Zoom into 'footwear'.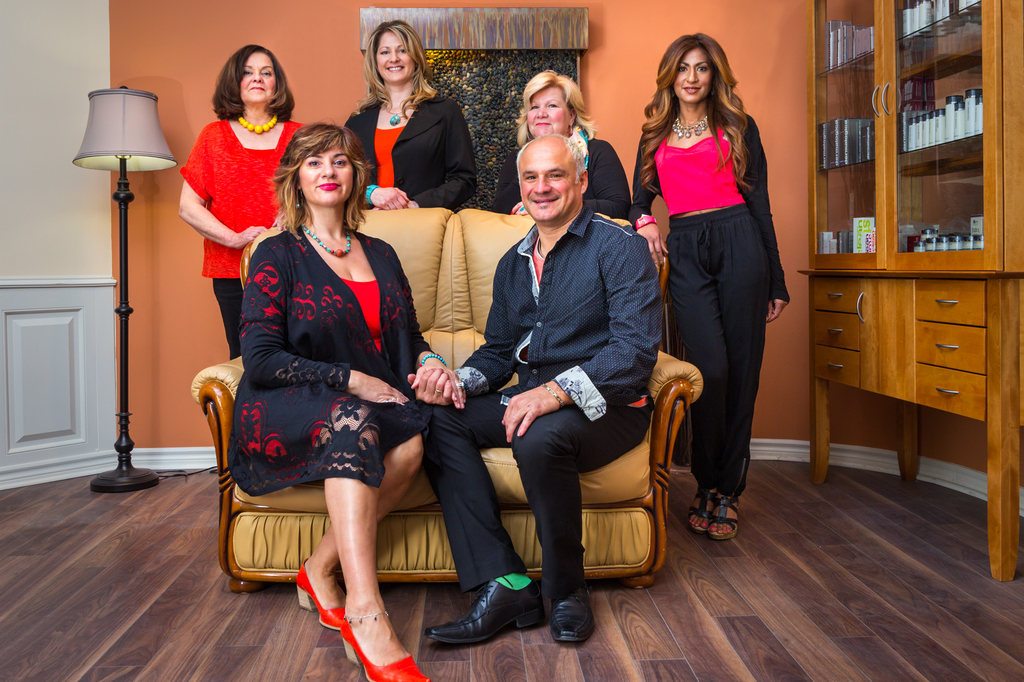
Zoom target: region(692, 487, 716, 538).
